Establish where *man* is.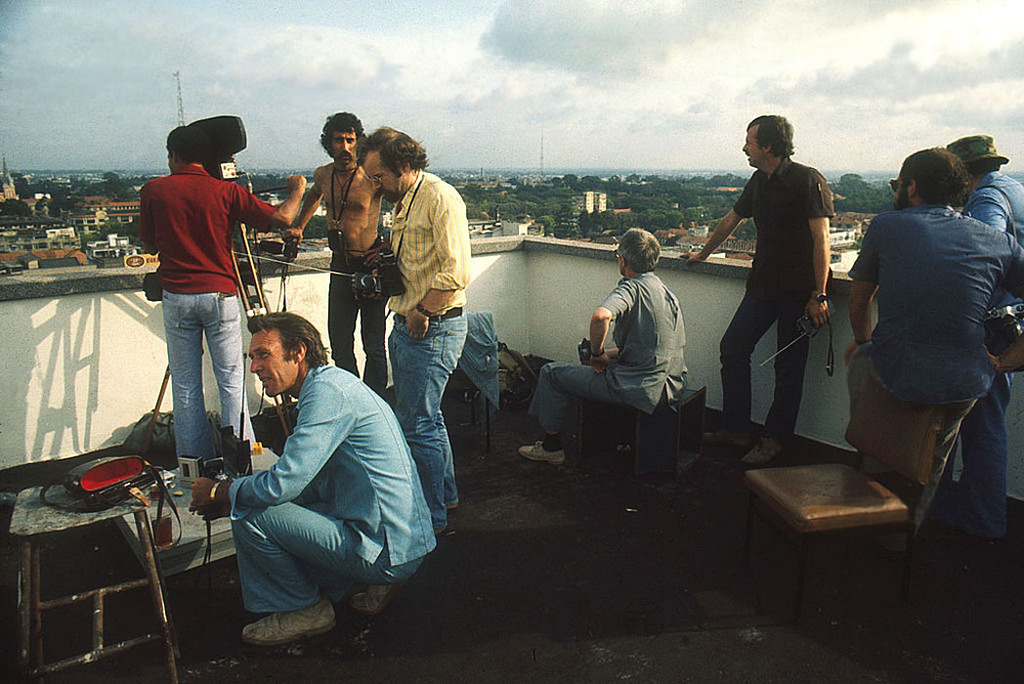
Established at {"x1": 358, "y1": 127, "x2": 472, "y2": 523}.
